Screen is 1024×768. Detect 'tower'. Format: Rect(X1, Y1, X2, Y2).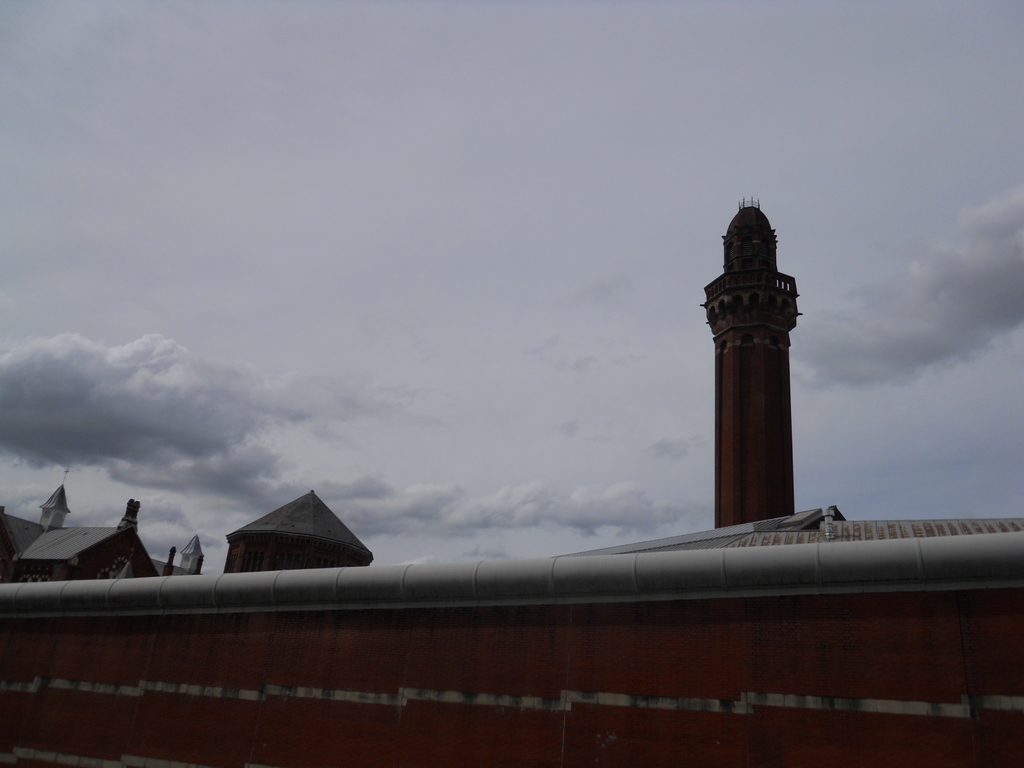
Rect(212, 487, 376, 570).
